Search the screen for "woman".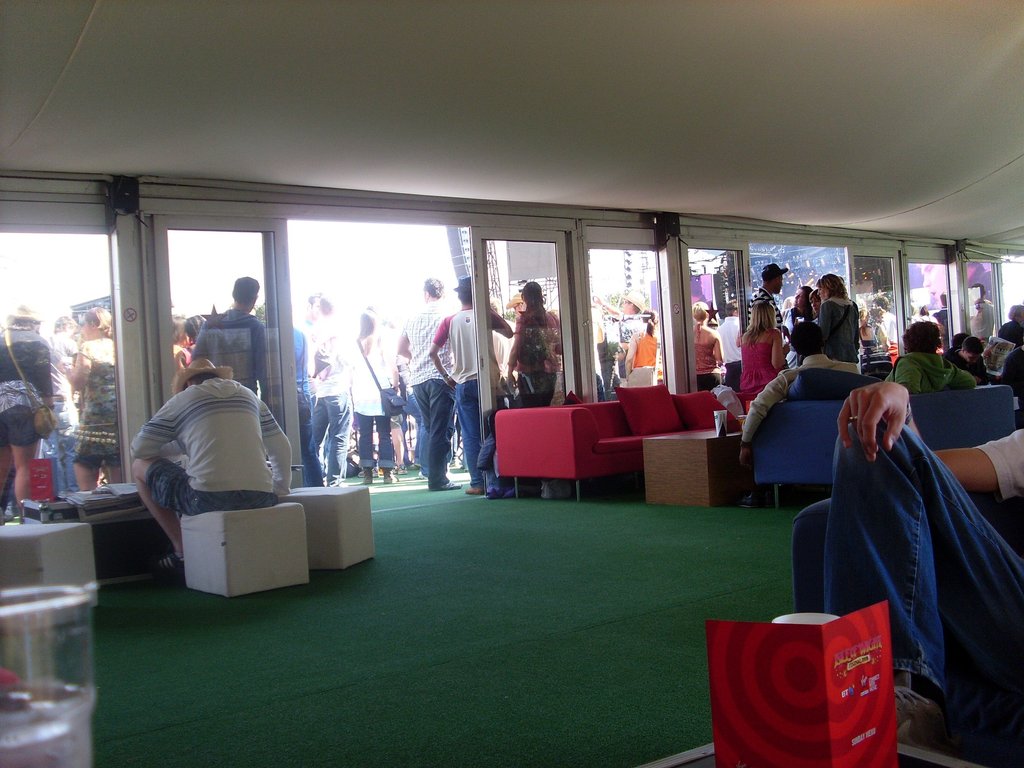
Found at region(692, 298, 728, 375).
